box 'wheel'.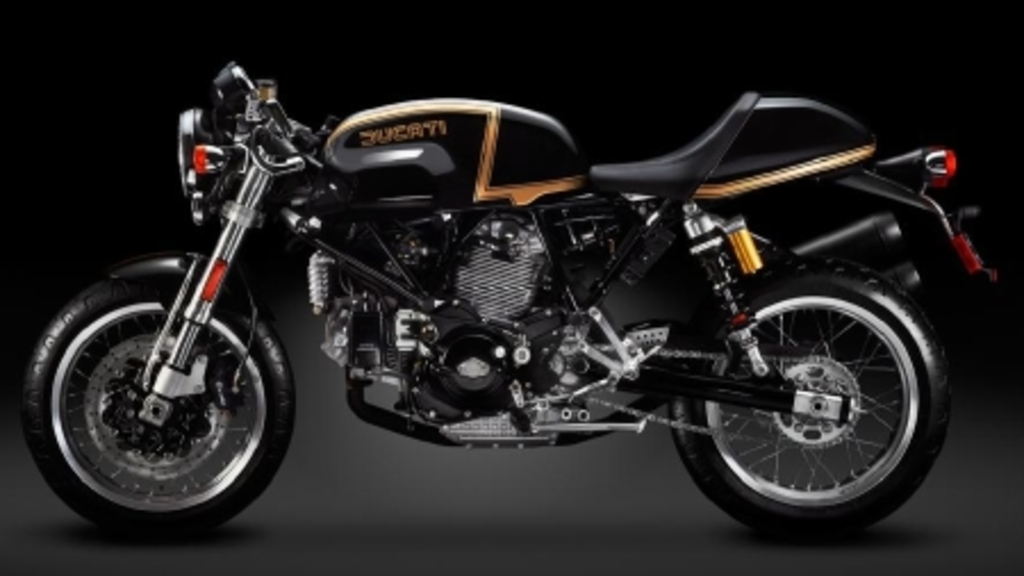
region(680, 266, 942, 521).
